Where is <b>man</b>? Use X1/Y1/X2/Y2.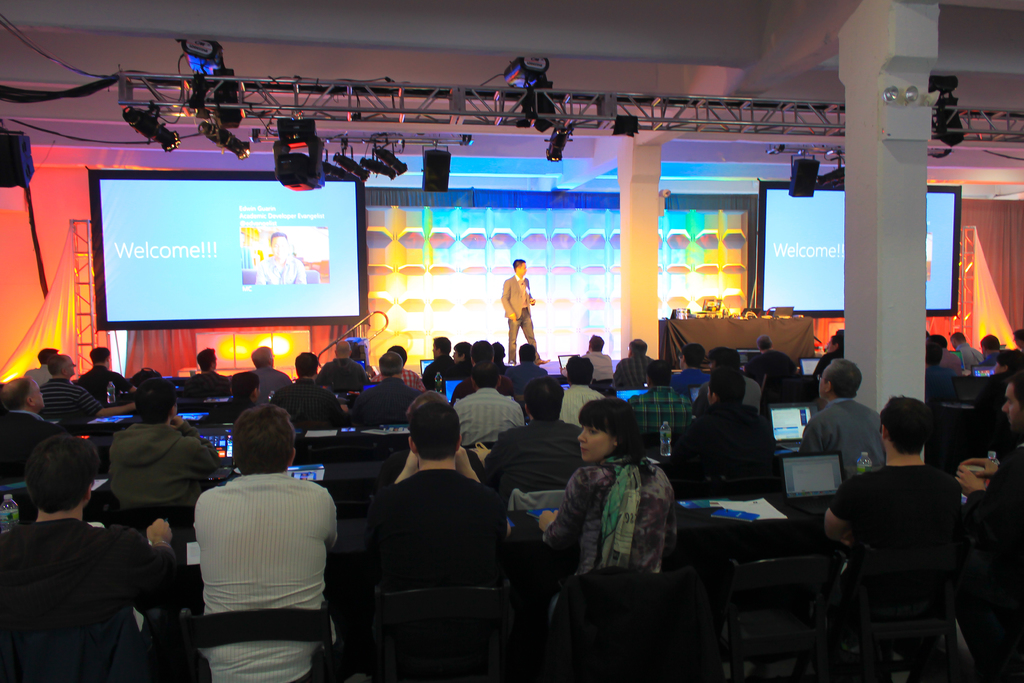
753/334/778/365.
